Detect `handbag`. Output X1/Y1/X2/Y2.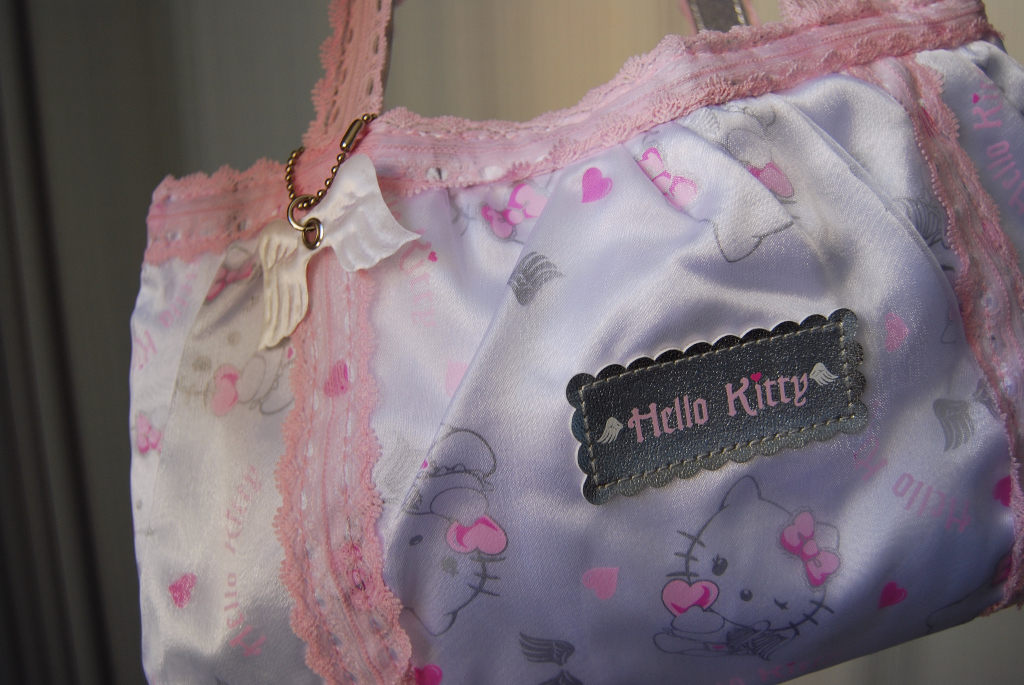
126/0/1023/684.
